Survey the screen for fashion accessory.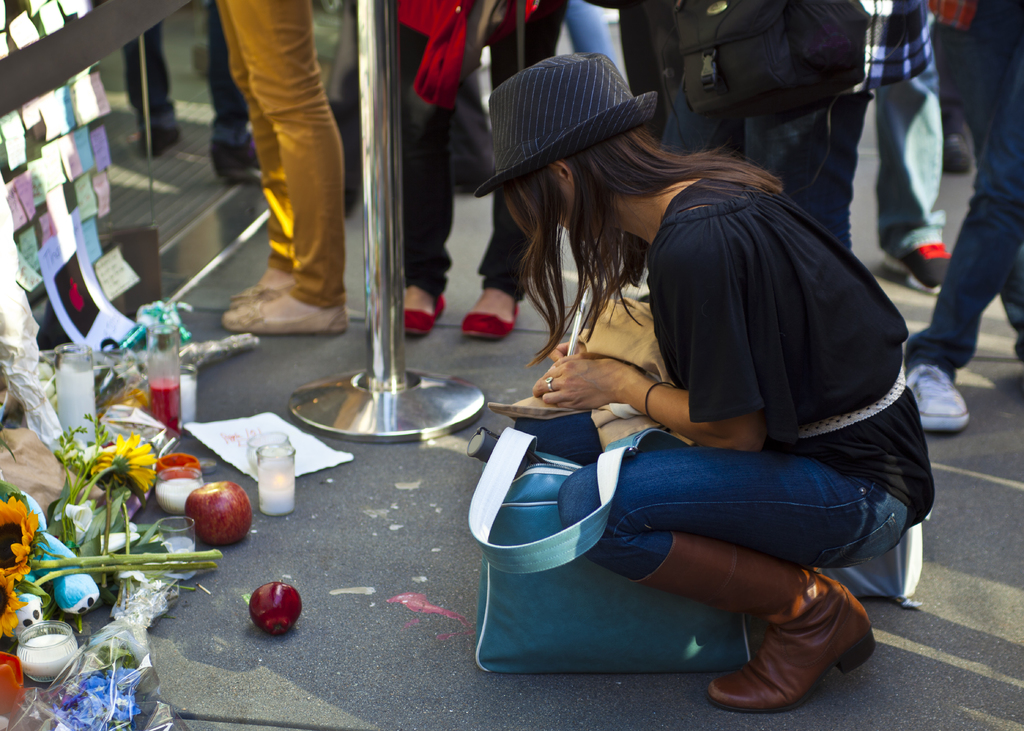
Survey found: left=902, top=360, right=972, bottom=431.
